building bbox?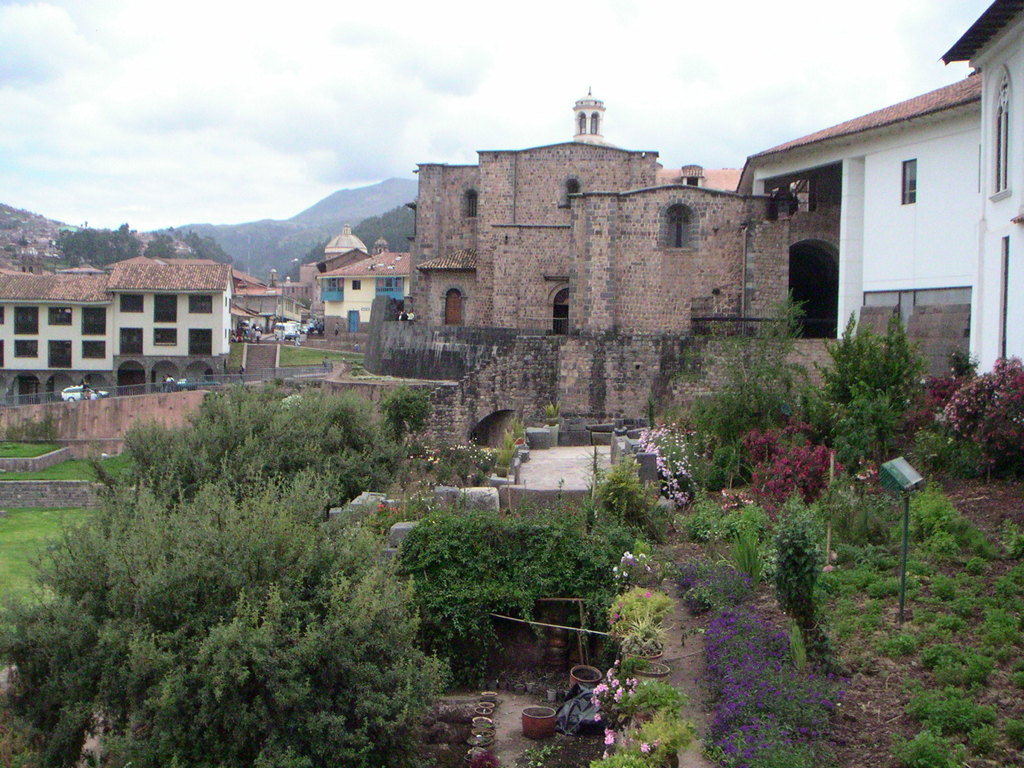
0 269 236 404
